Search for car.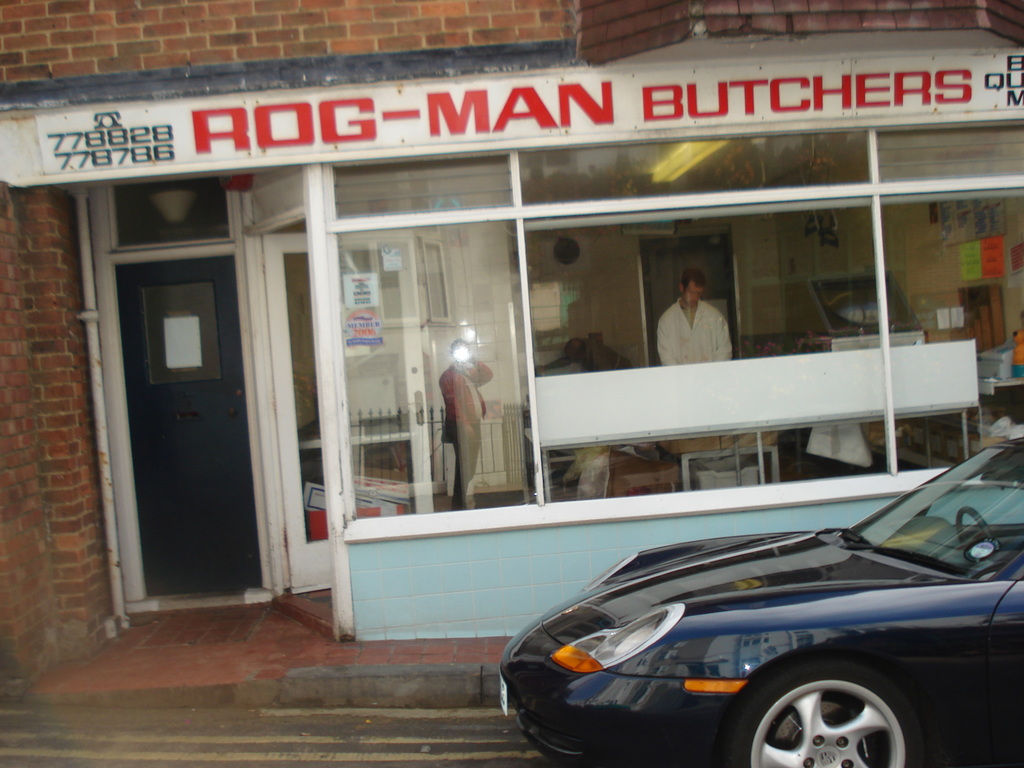
Found at 500/437/1023/767.
